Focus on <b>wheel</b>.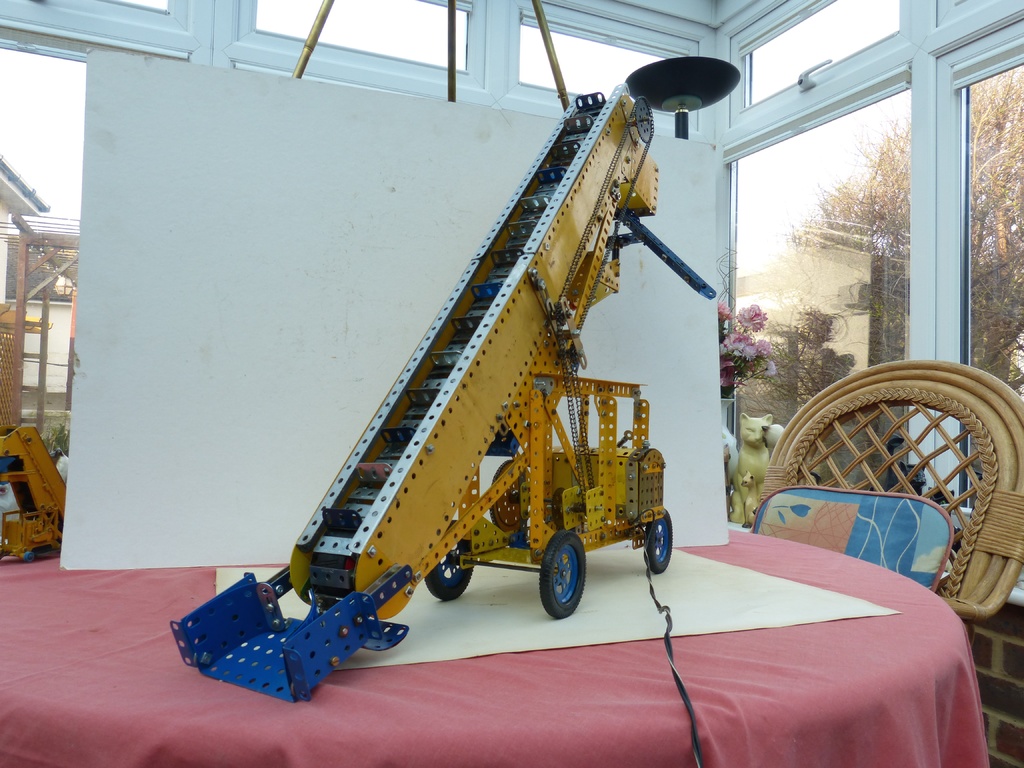
Focused at (422,520,470,604).
